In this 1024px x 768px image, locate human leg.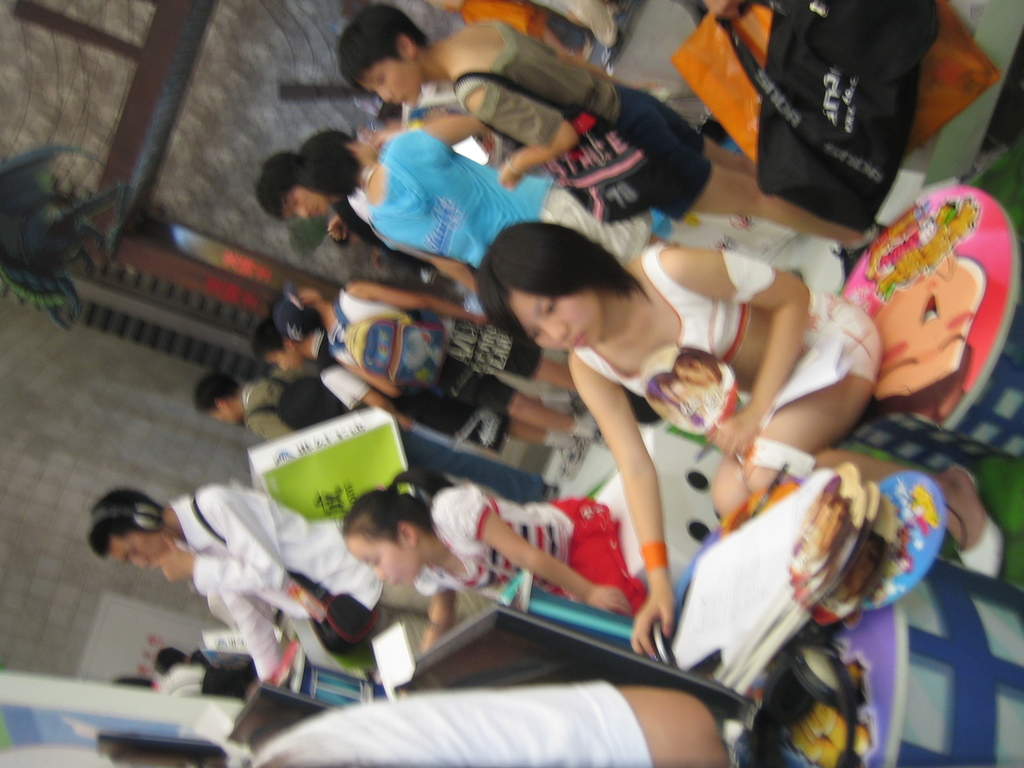
Bounding box: l=546, t=500, r=644, b=619.
